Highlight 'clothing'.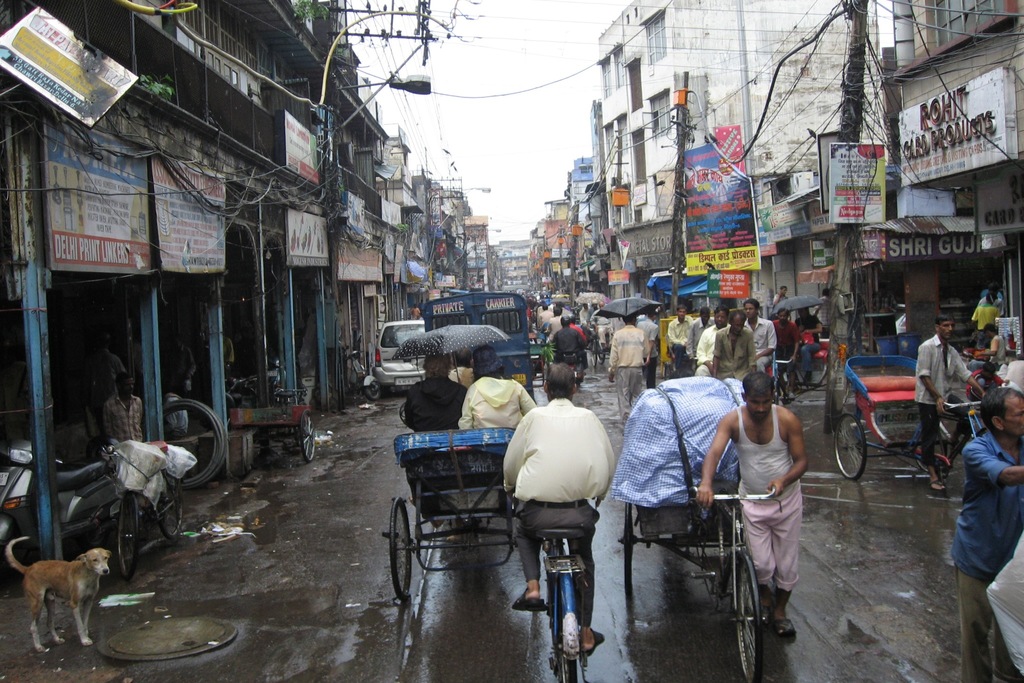
Highlighted region: (left=406, top=378, right=468, bottom=433).
